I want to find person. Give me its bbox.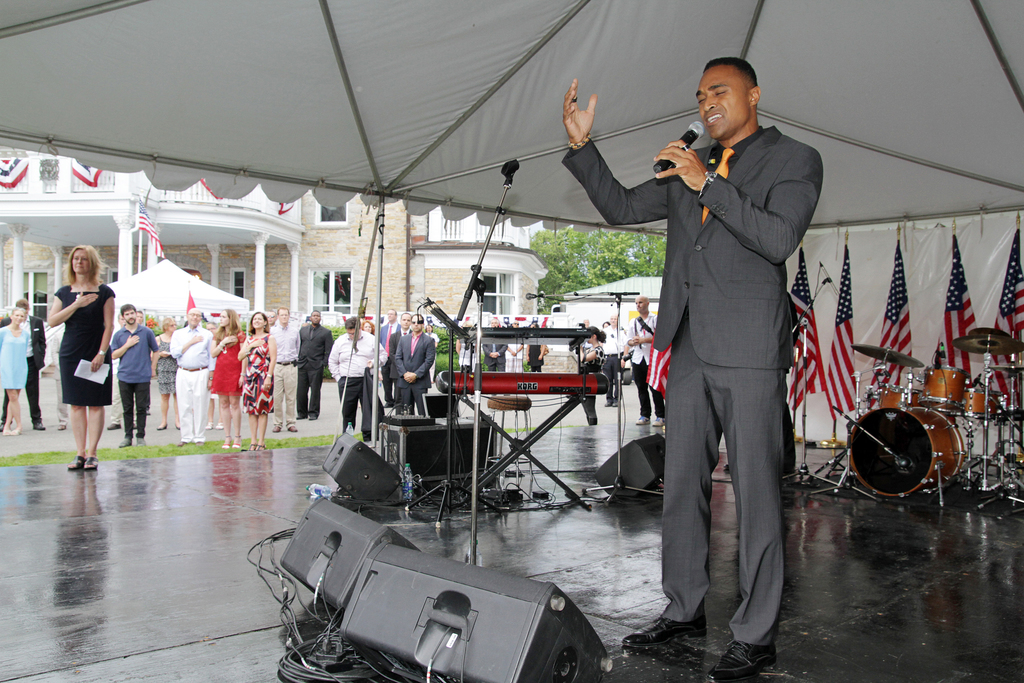
locate(294, 309, 333, 422).
